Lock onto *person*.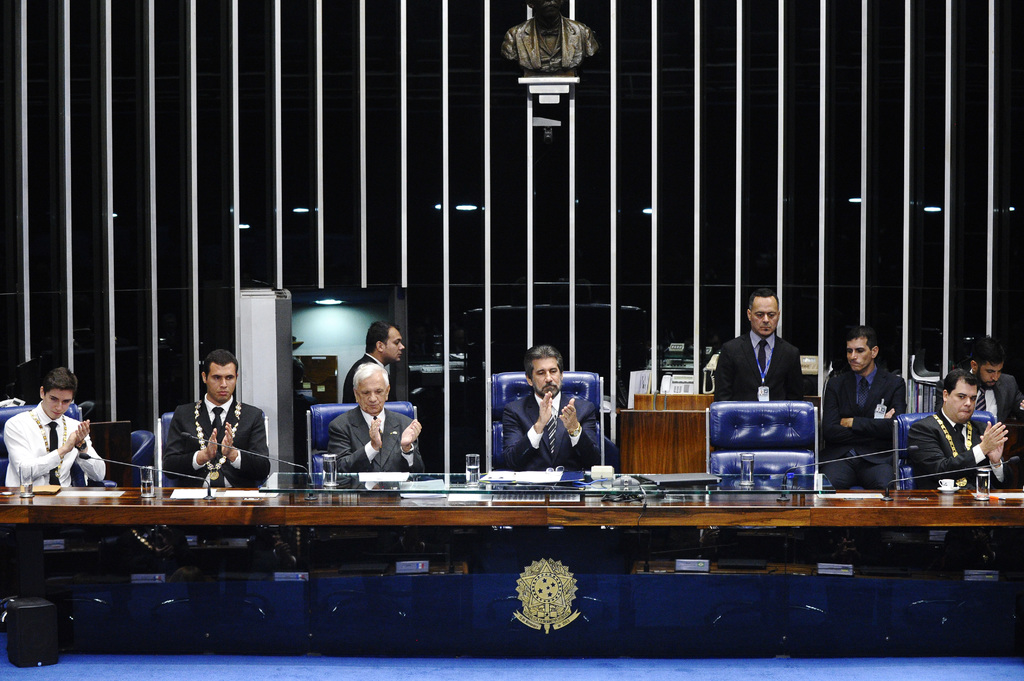
Locked: BBox(717, 289, 810, 402).
